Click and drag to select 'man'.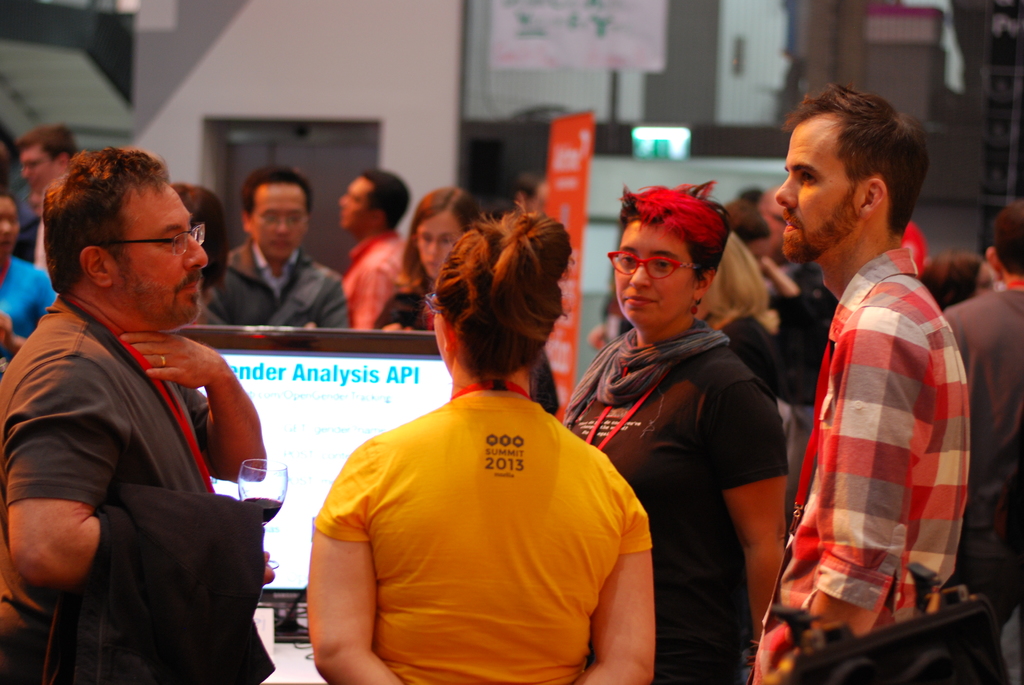
Selection: locate(740, 81, 975, 684).
